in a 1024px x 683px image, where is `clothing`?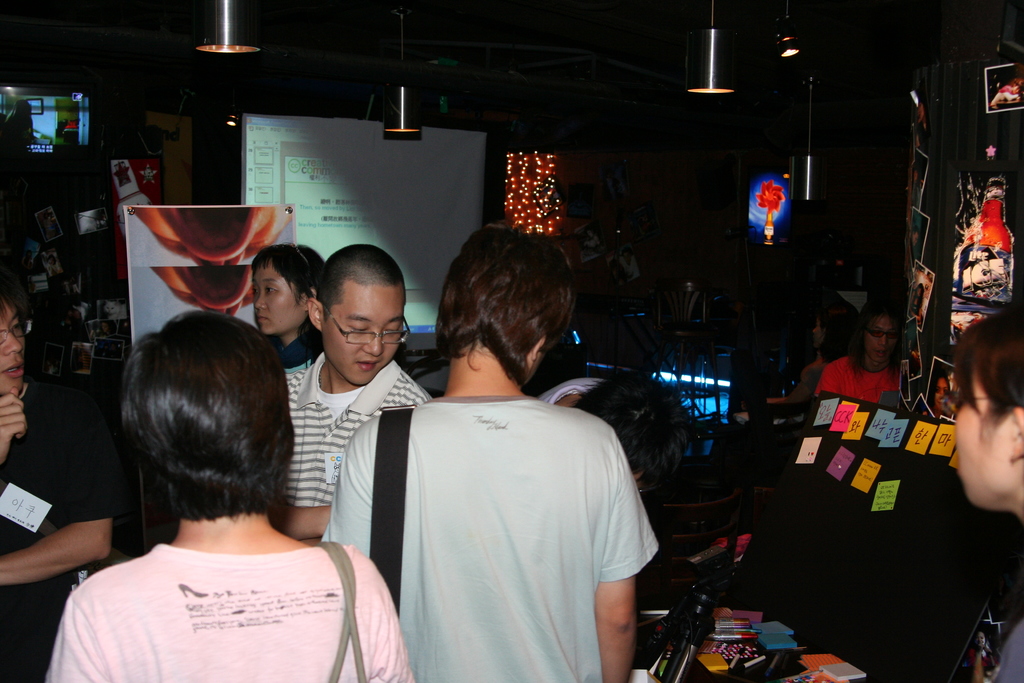
[281,329,323,374].
